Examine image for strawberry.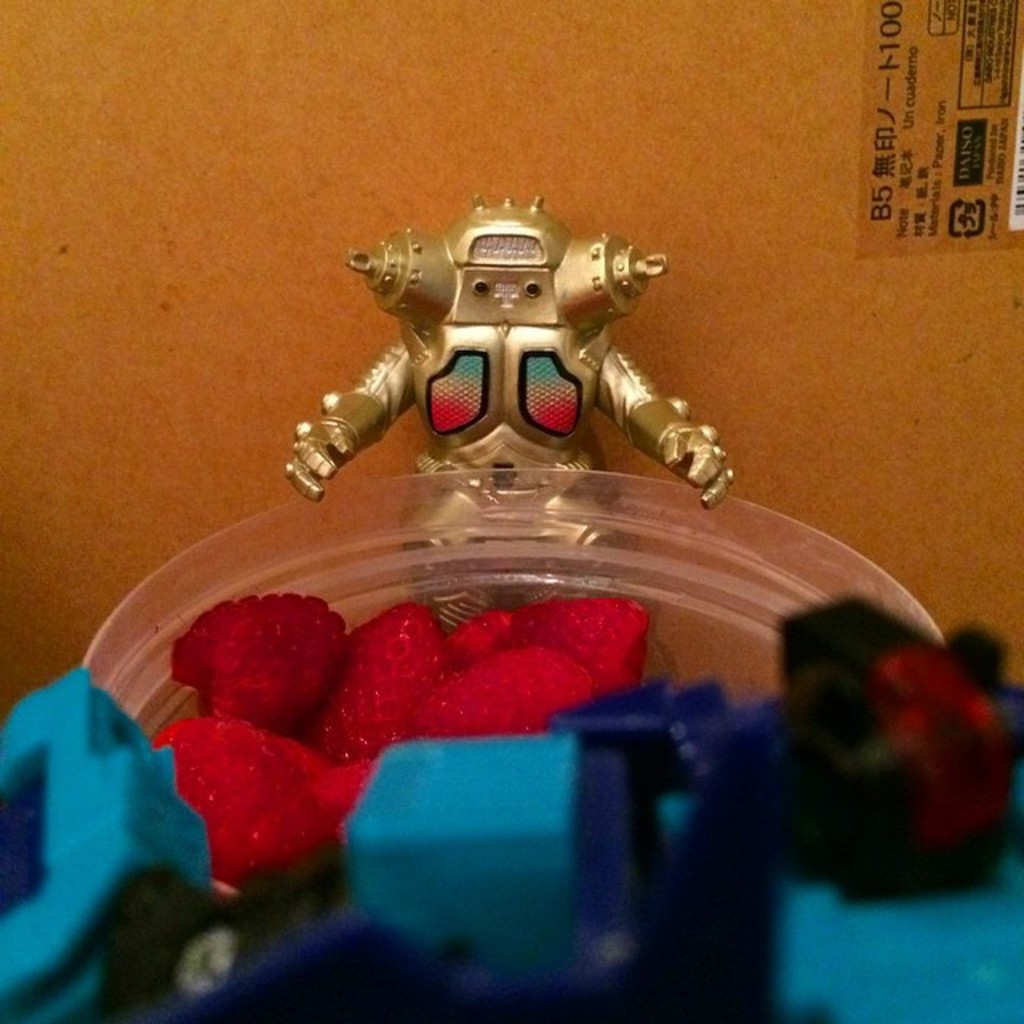
Examination result: box=[189, 598, 366, 734].
